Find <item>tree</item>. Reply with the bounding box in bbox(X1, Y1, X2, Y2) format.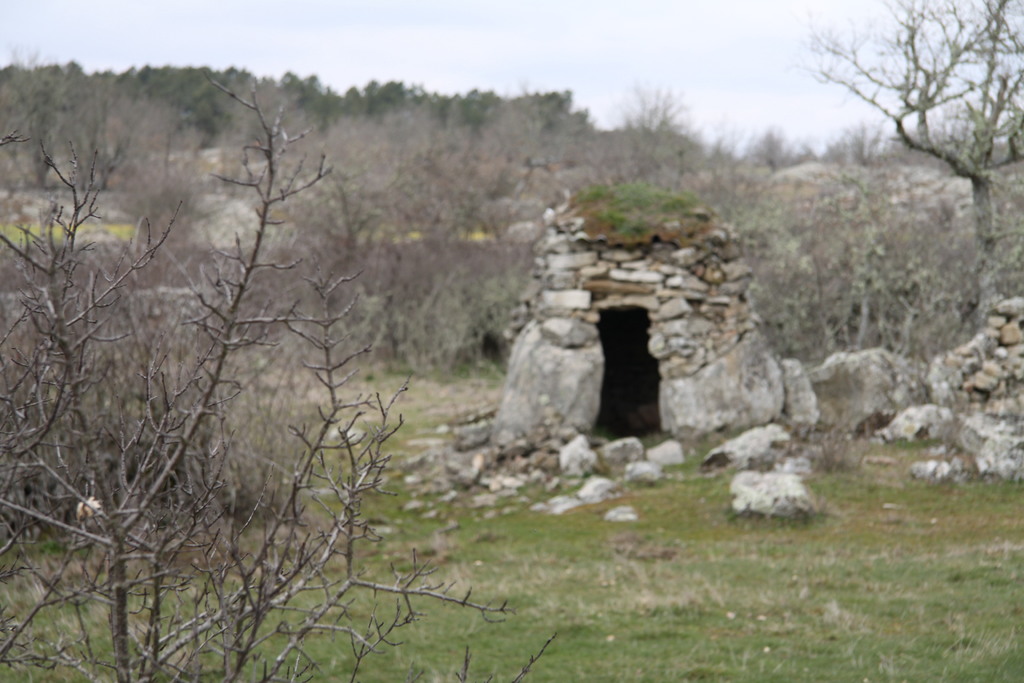
bbox(797, 0, 1023, 249).
